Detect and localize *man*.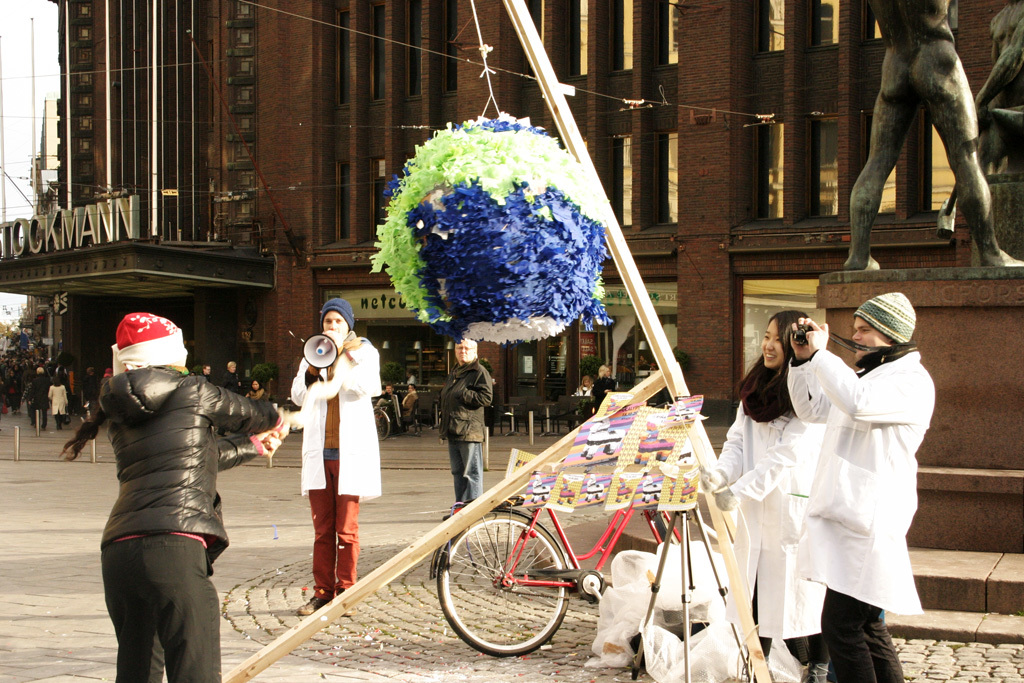
Localized at left=220, top=357, right=243, bottom=436.
